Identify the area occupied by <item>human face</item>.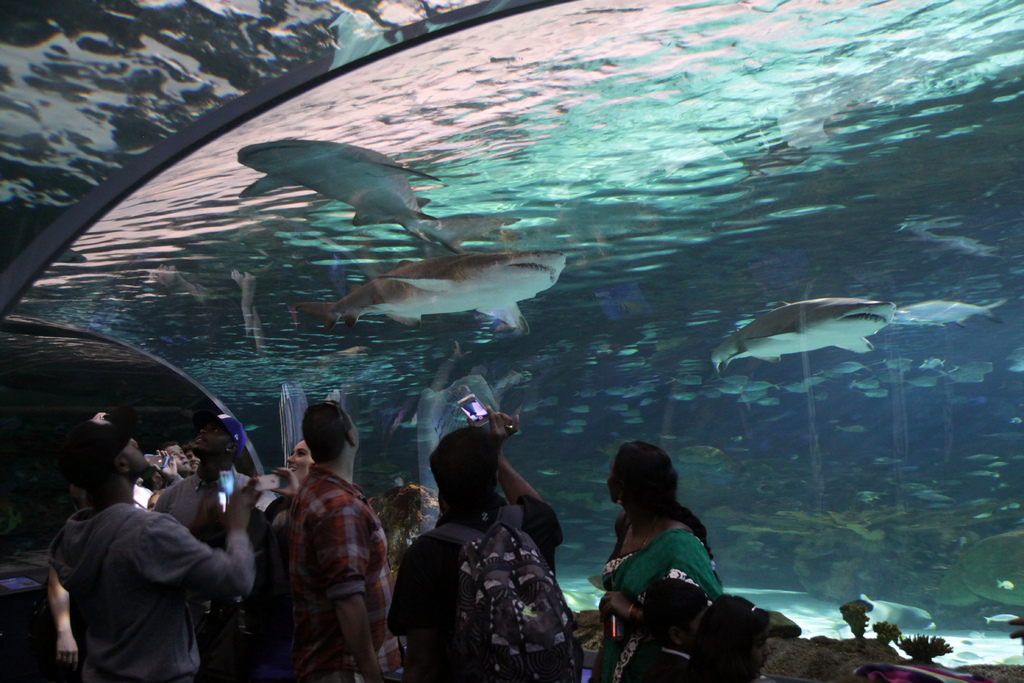
Area: {"x1": 287, "y1": 441, "x2": 312, "y2": 481}.
